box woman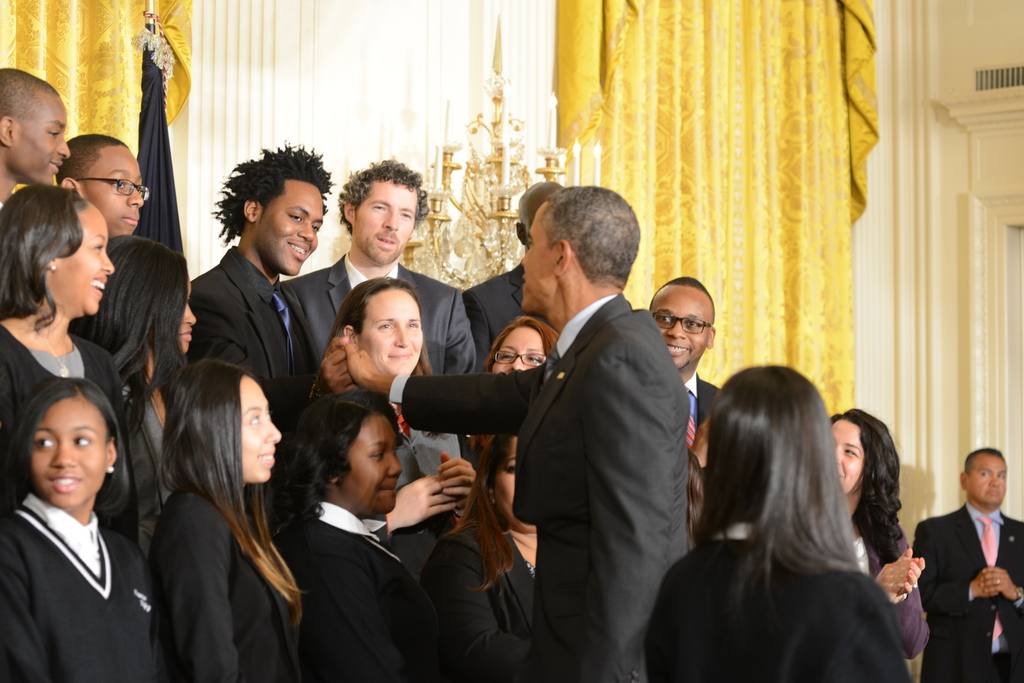
[822, 410, 931, 672]
